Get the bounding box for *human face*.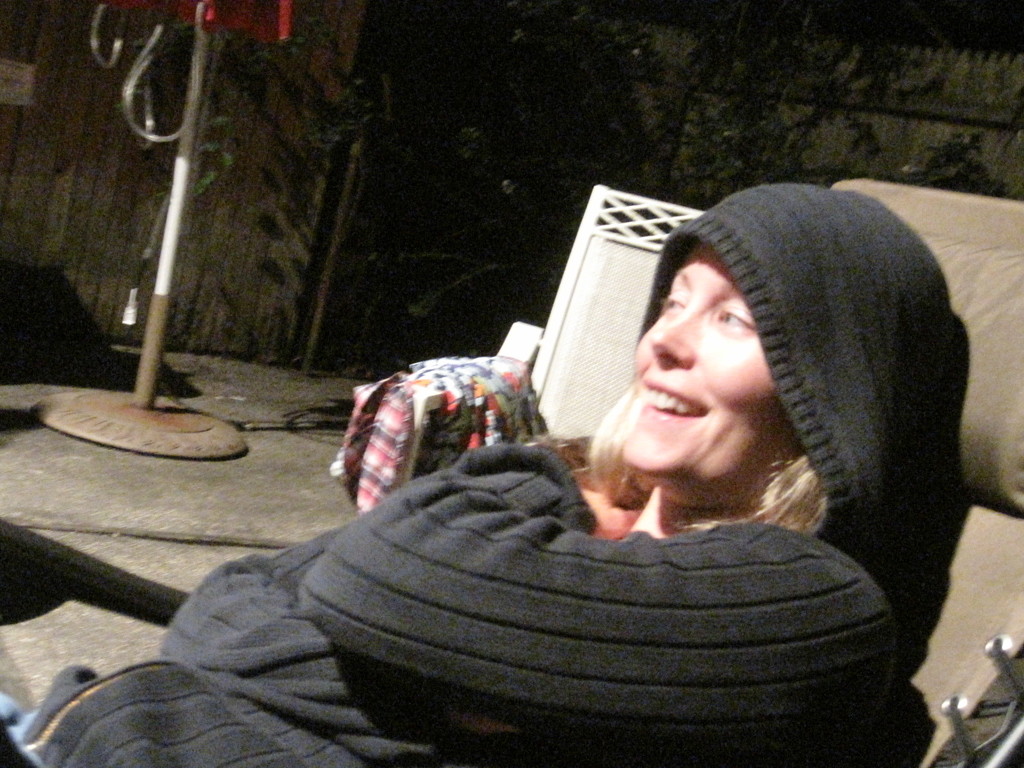
box=[634, 223, 798, 509].
